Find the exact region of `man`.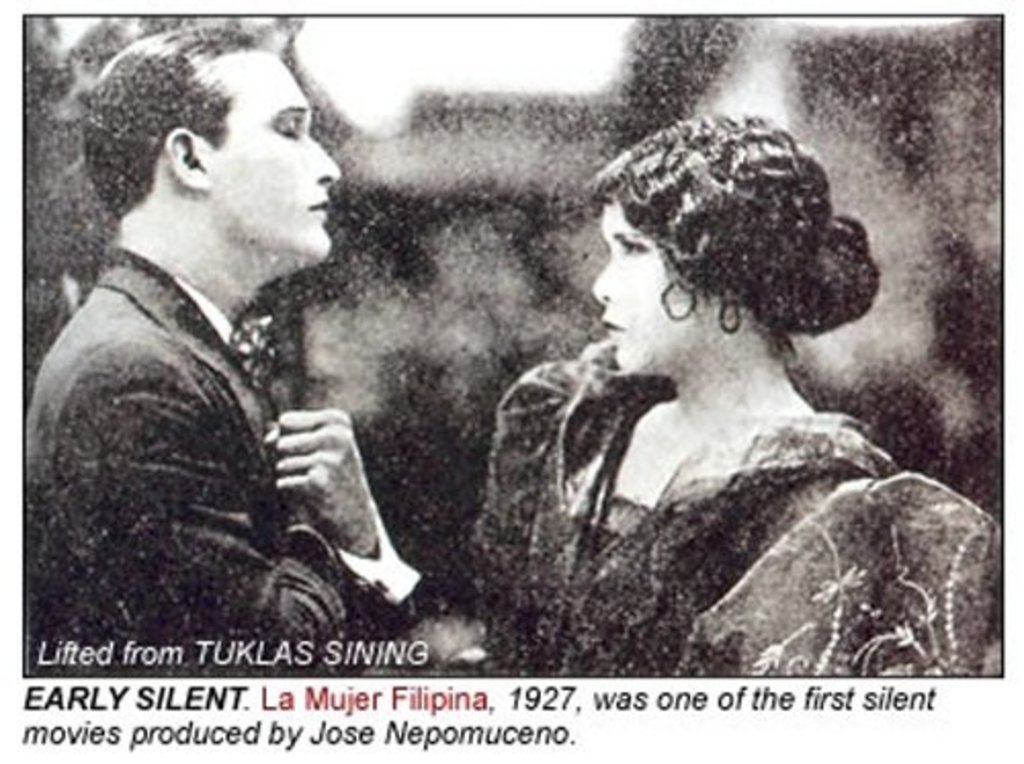
Exact region: <box>20,27,420,682</box>.
